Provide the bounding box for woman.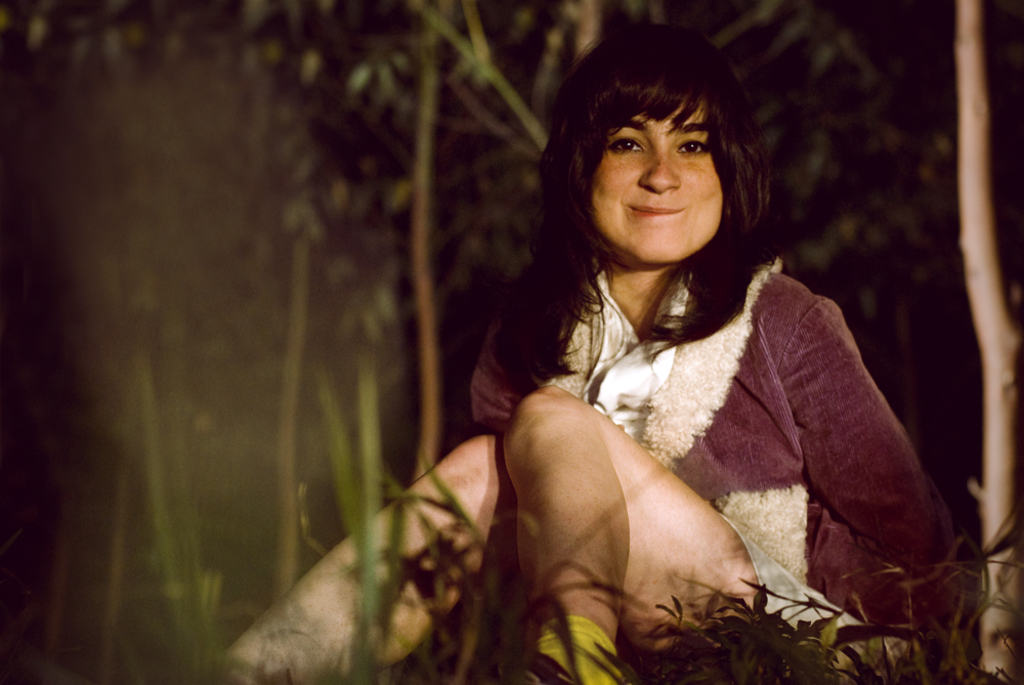
343, 17, 928, 655.
